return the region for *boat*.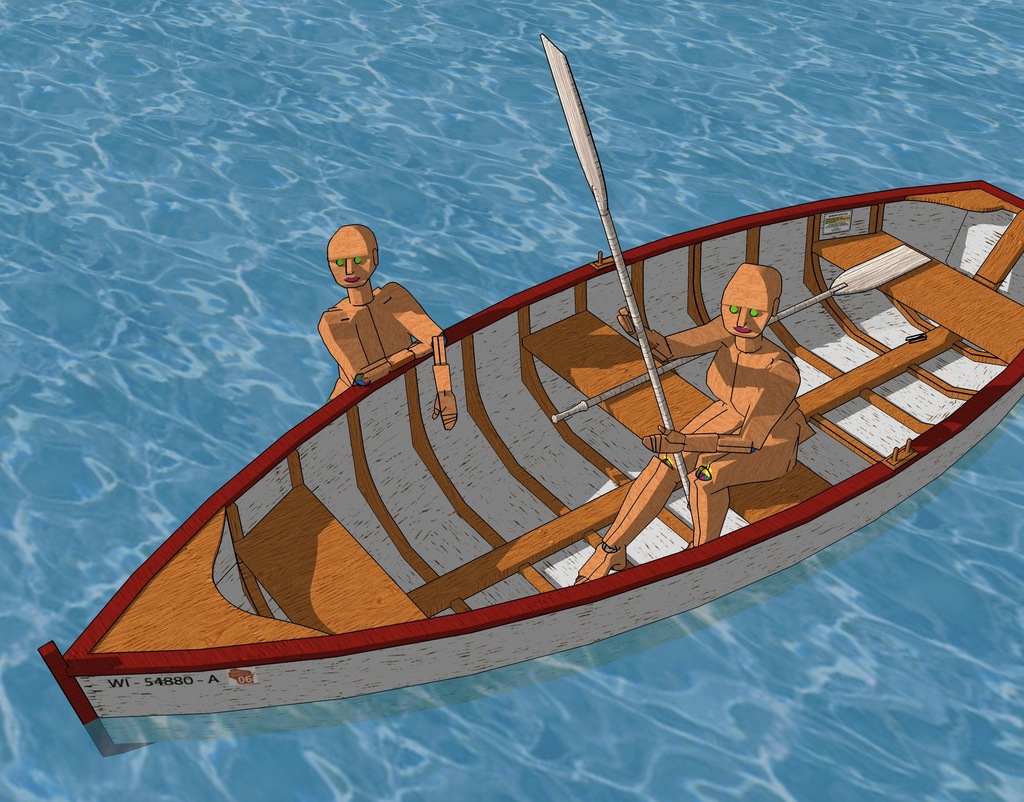
[13, 67, 1023, 780].
